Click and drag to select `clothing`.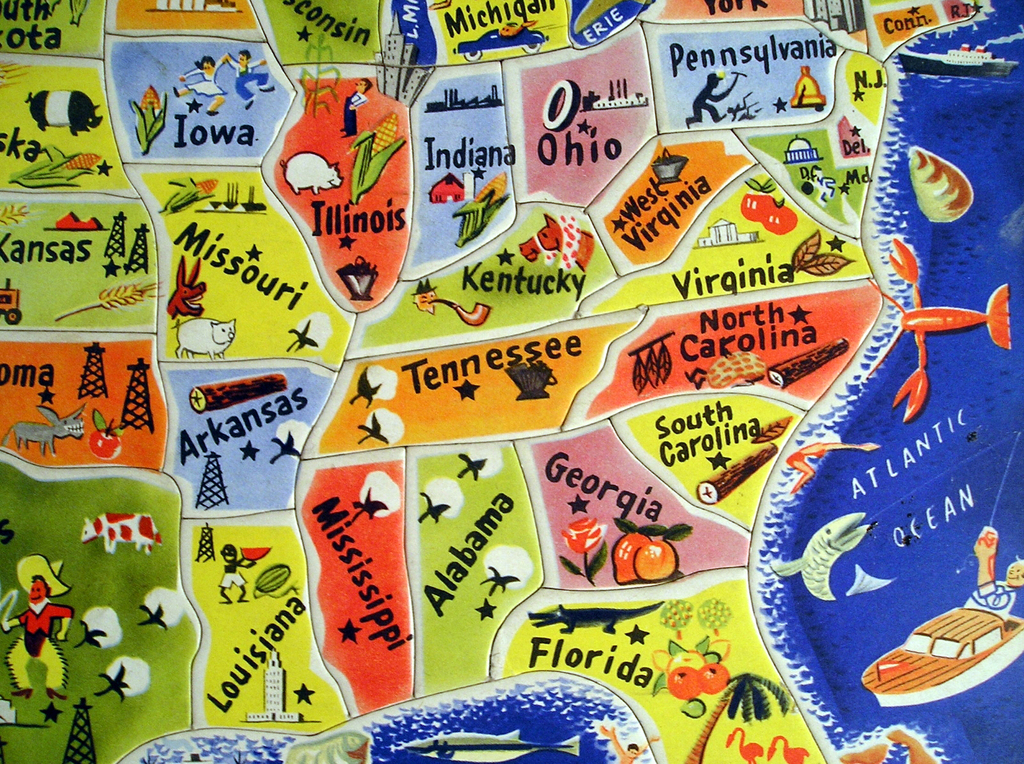
Selection: locate(964, 581, 1011, 617).
